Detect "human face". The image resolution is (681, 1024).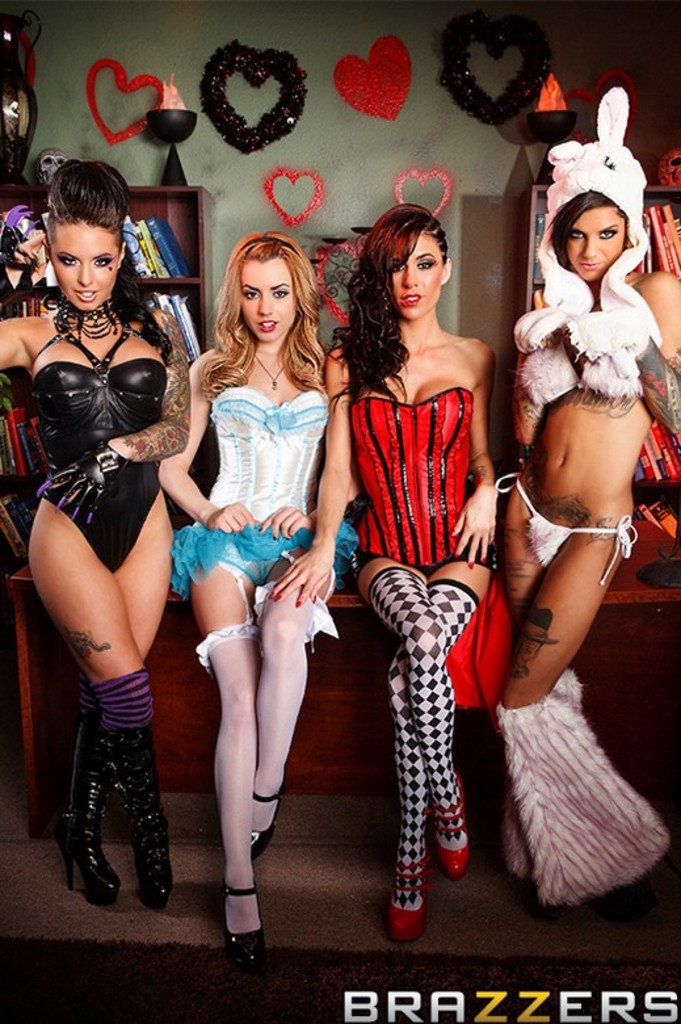
[left=383, top=236, right=451, bottom=318].
